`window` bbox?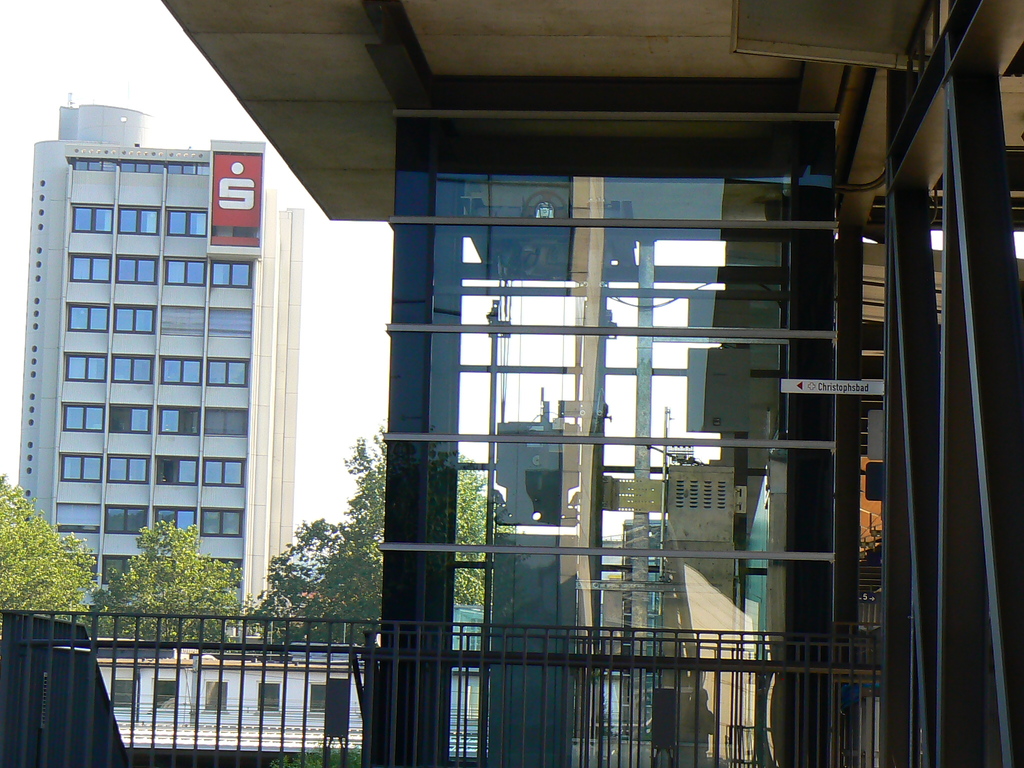
detection(68, 206, 113, 228)
